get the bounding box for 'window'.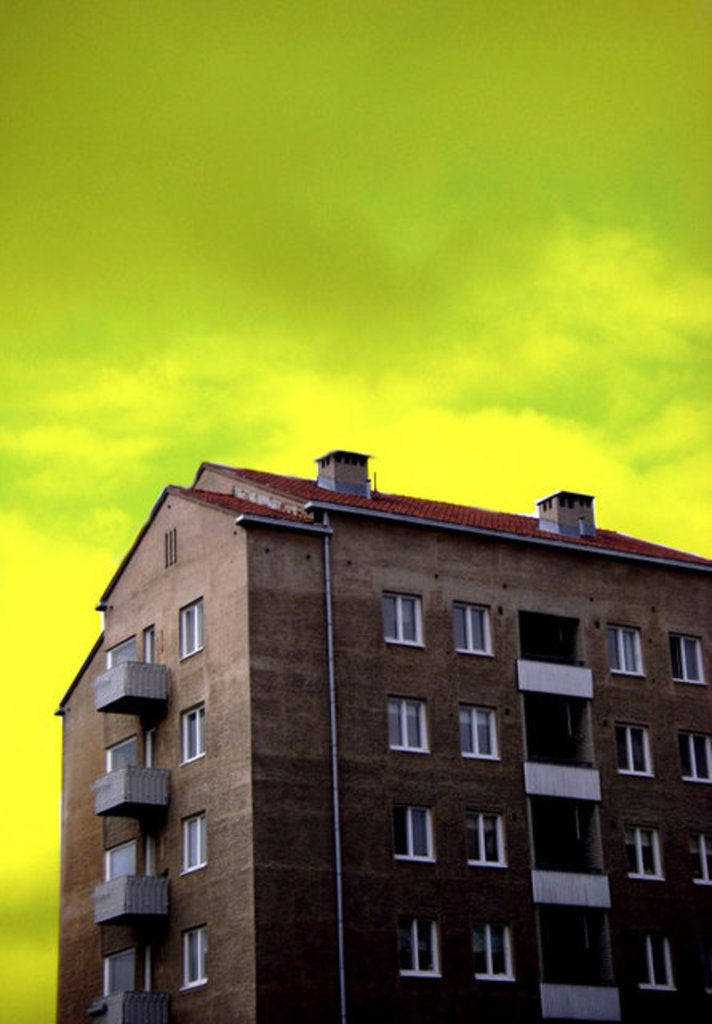
detection(454, 597, 496, 654).
